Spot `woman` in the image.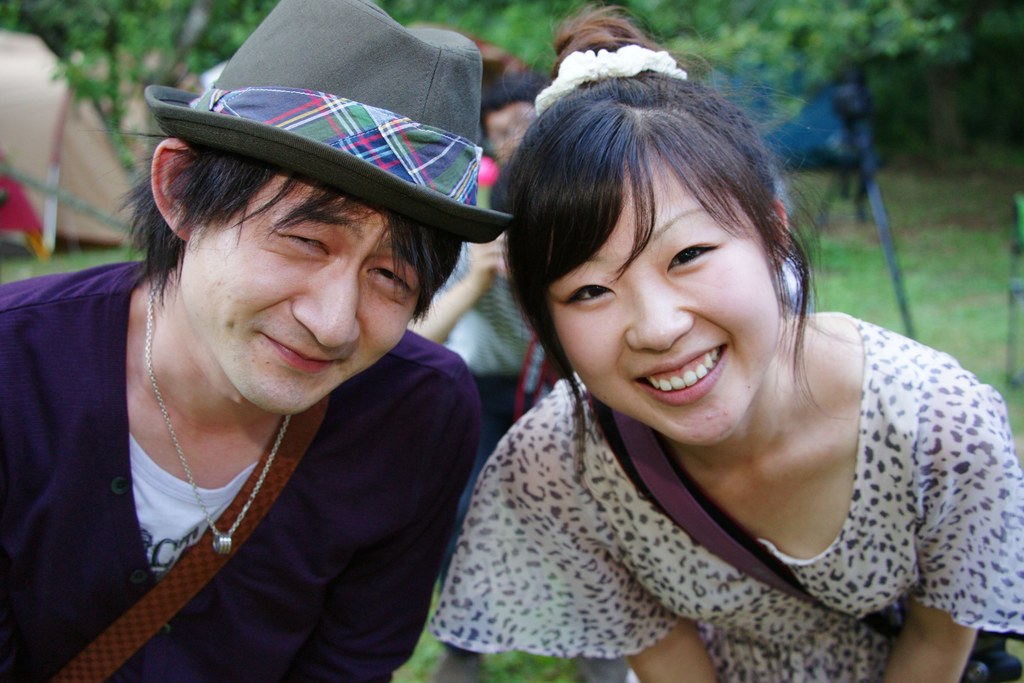
`woman` found at l=394, t=56, r=1017, b=670.
